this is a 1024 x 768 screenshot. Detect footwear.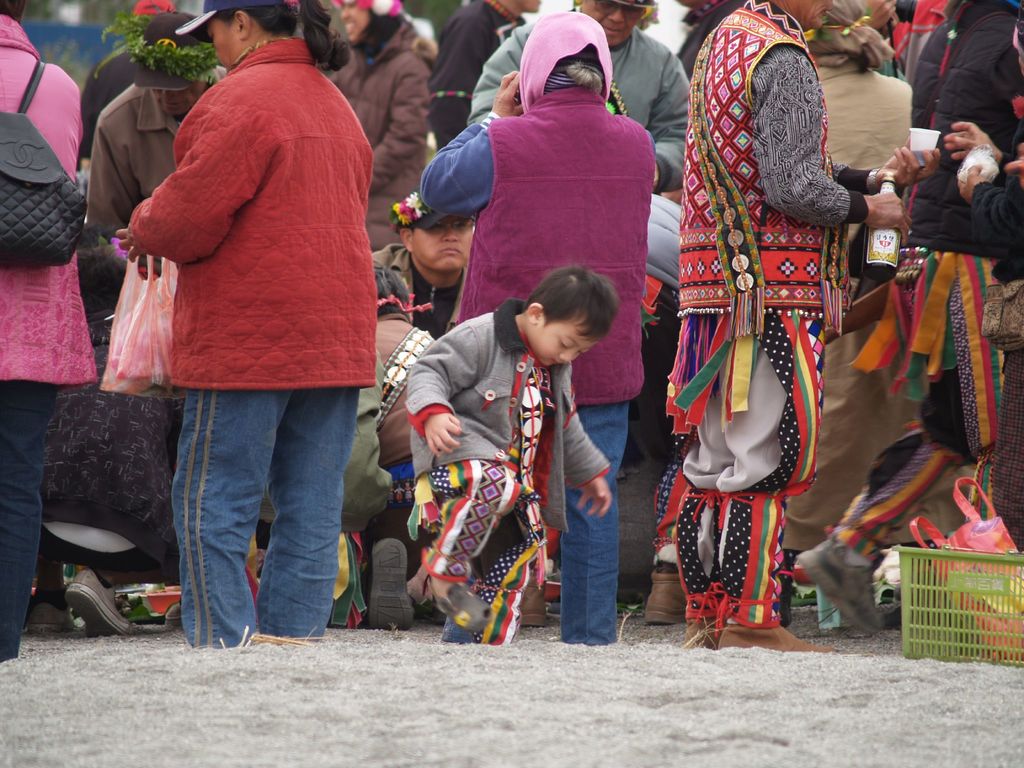
bbox=(797, 531, 890, 637).
